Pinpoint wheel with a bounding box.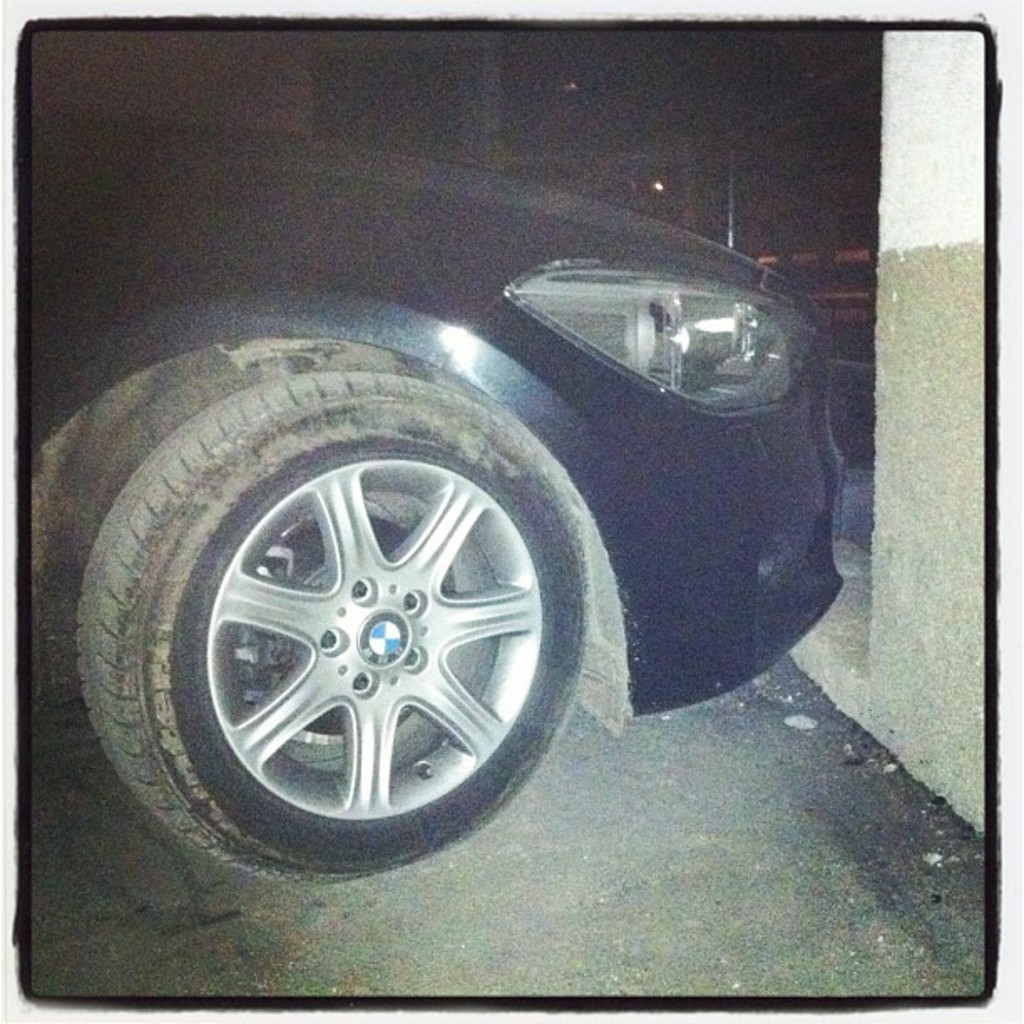
box=[77, 365, 589, 888].
